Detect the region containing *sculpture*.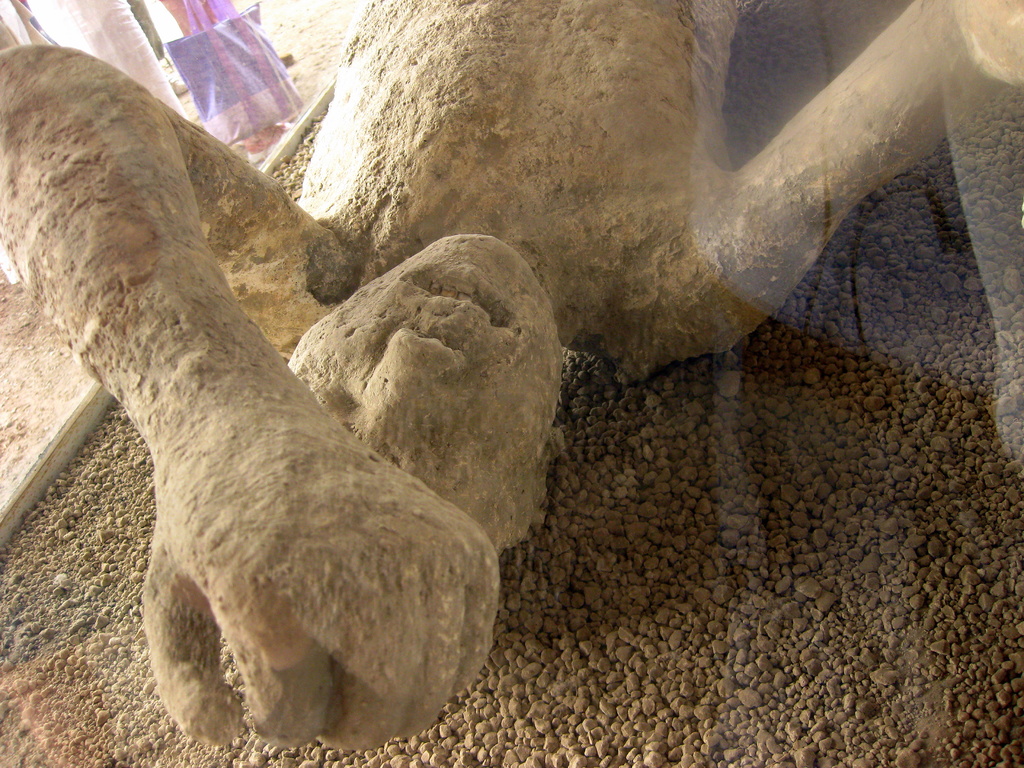
rect(0, 0, 1023, 756).
